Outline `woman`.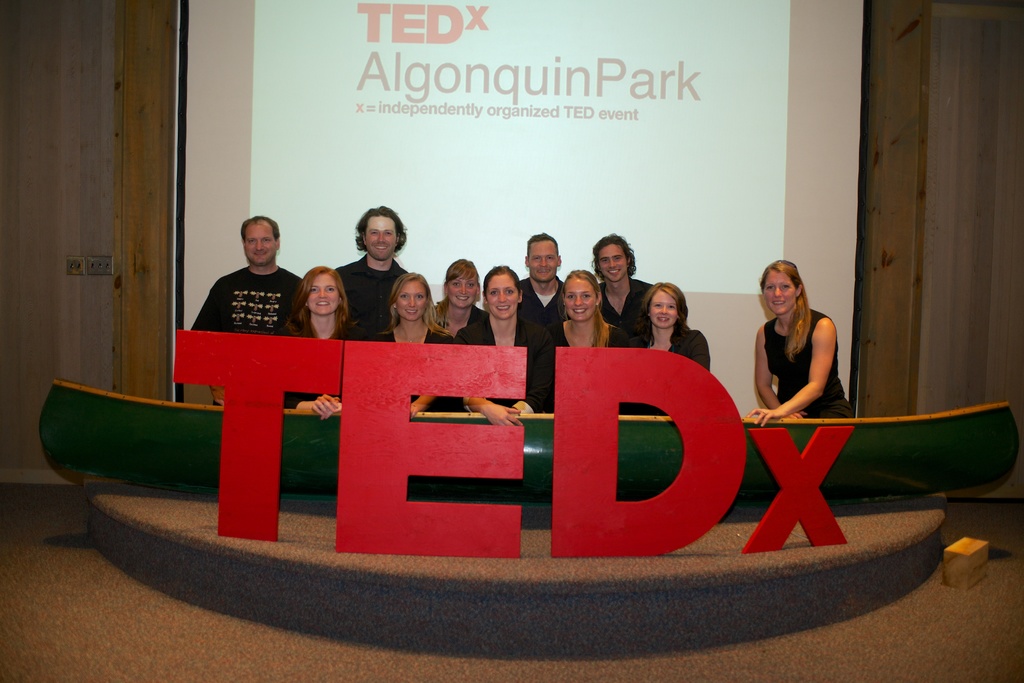
Outline: crop(618, 282, 707, 414).
